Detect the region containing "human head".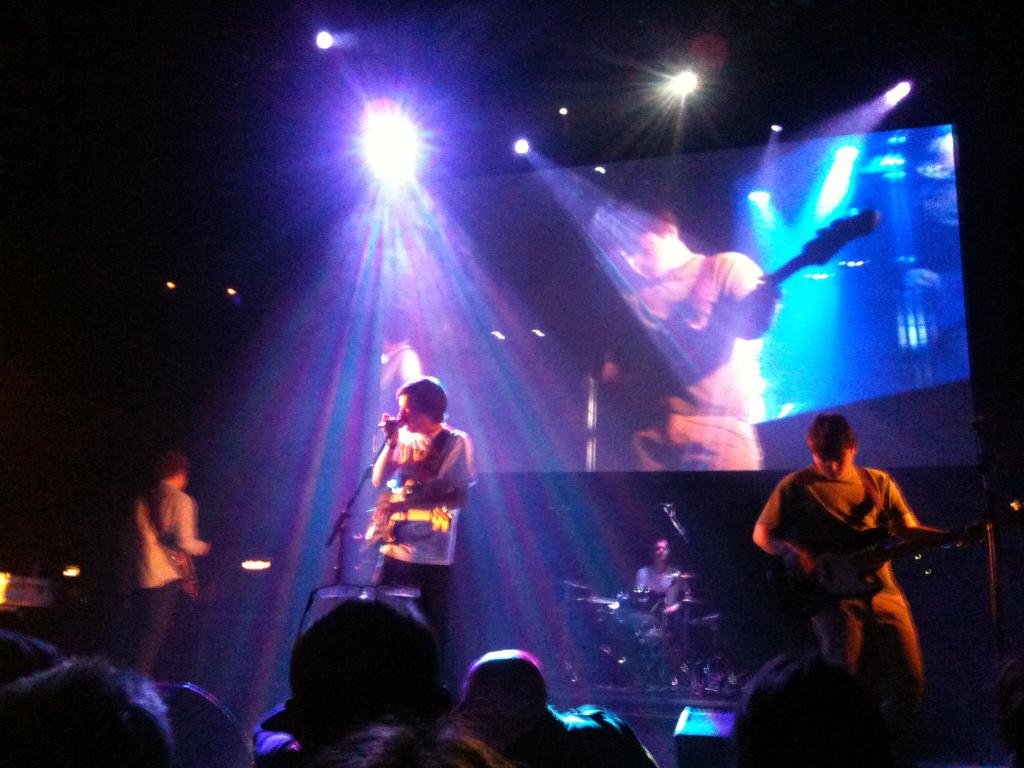
bbox=[655, 540, 668, 559].
